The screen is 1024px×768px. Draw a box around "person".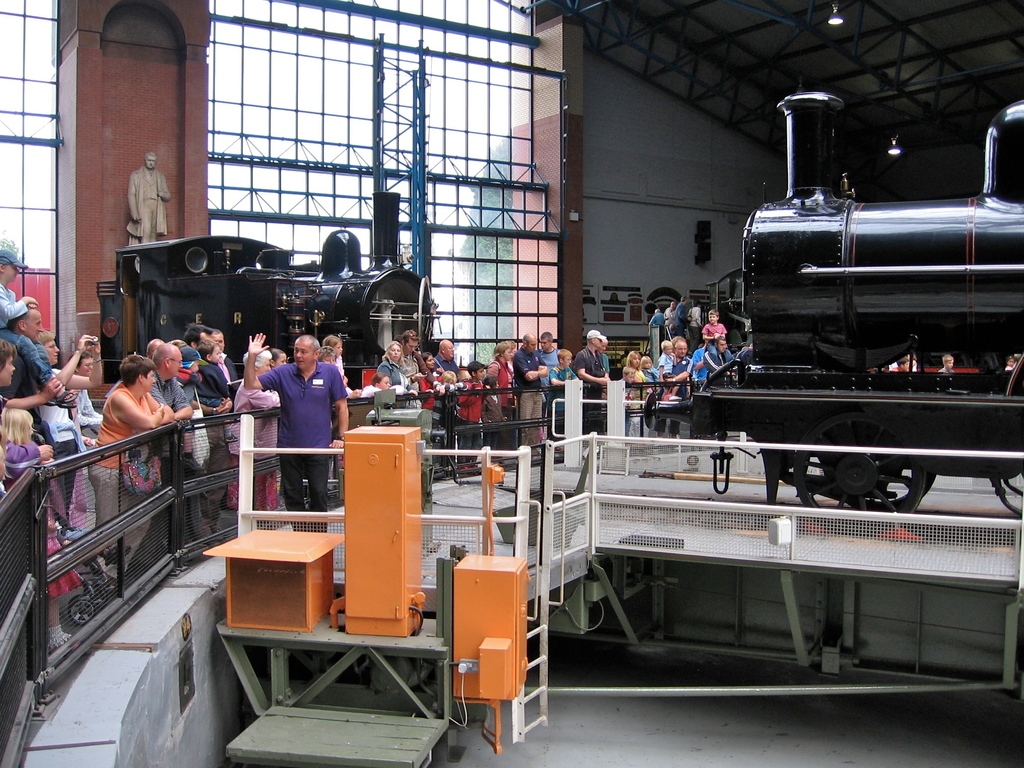
bbox=[144, 340, 191, 568].
